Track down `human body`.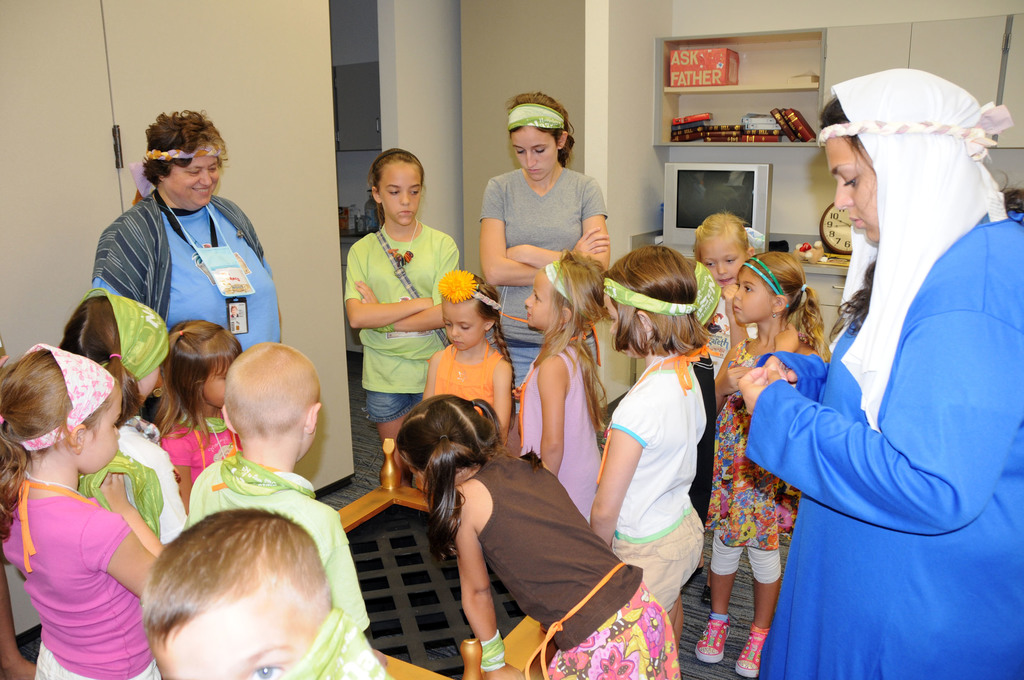
Tracked to {"x1": 419, "y1": 266, "x2": 516, "y2": 444}.
